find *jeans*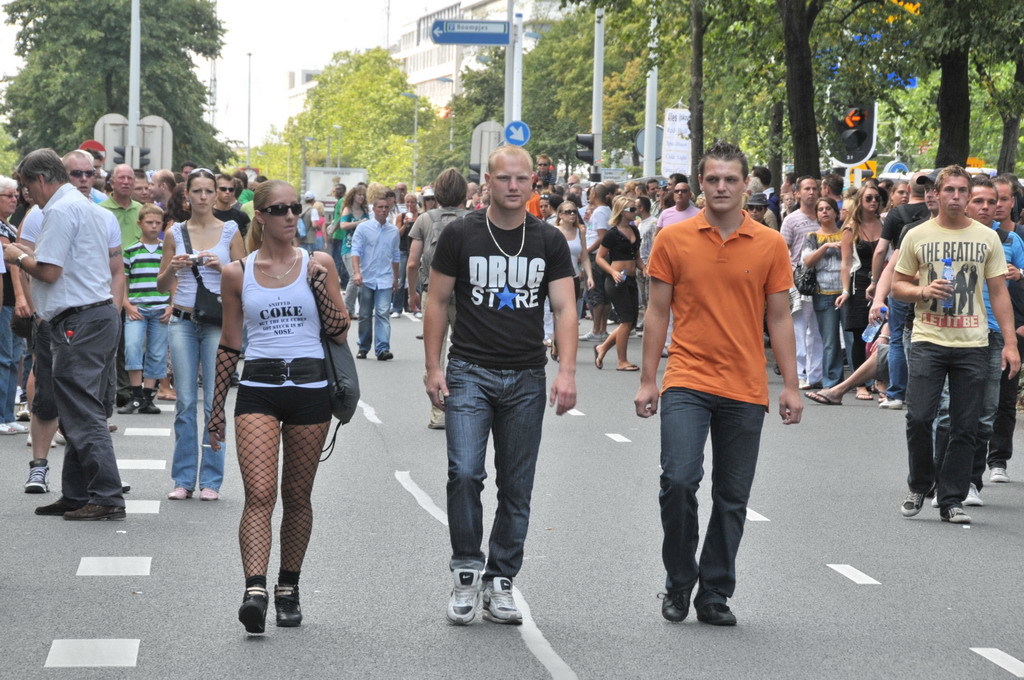
<box>887,293,910,402</box>
